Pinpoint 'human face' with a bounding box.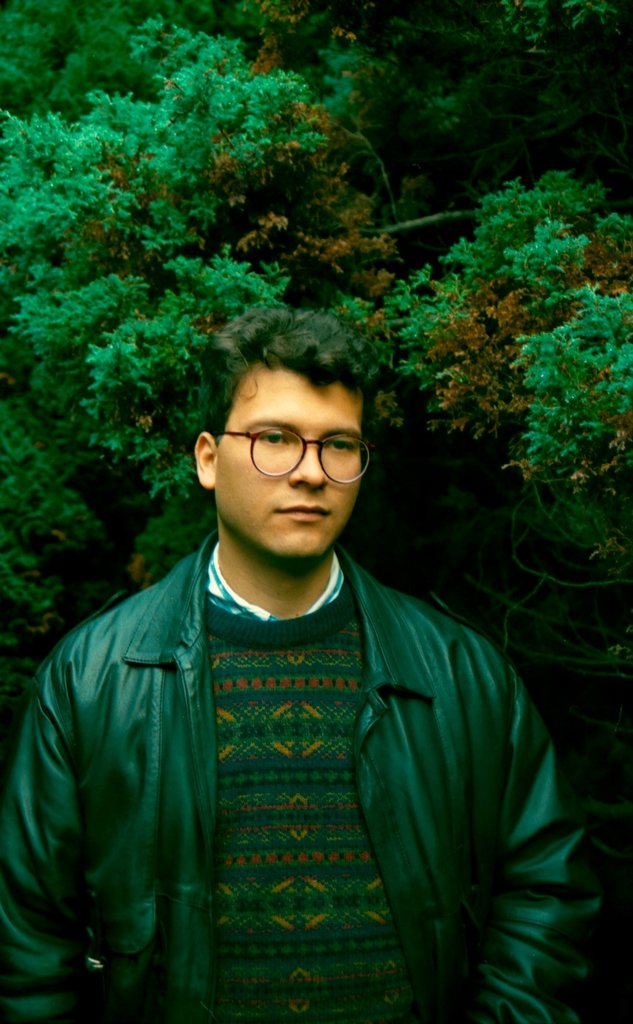
<box>221,372,368,563</box>.
